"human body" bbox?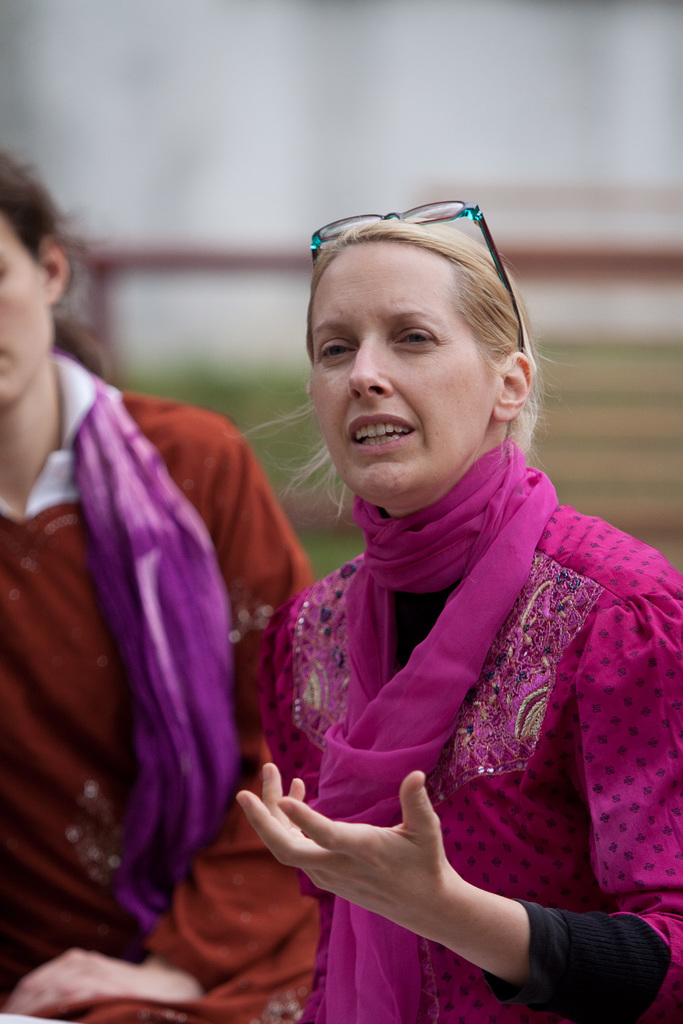
detection(187, 212, 682, 1023)
